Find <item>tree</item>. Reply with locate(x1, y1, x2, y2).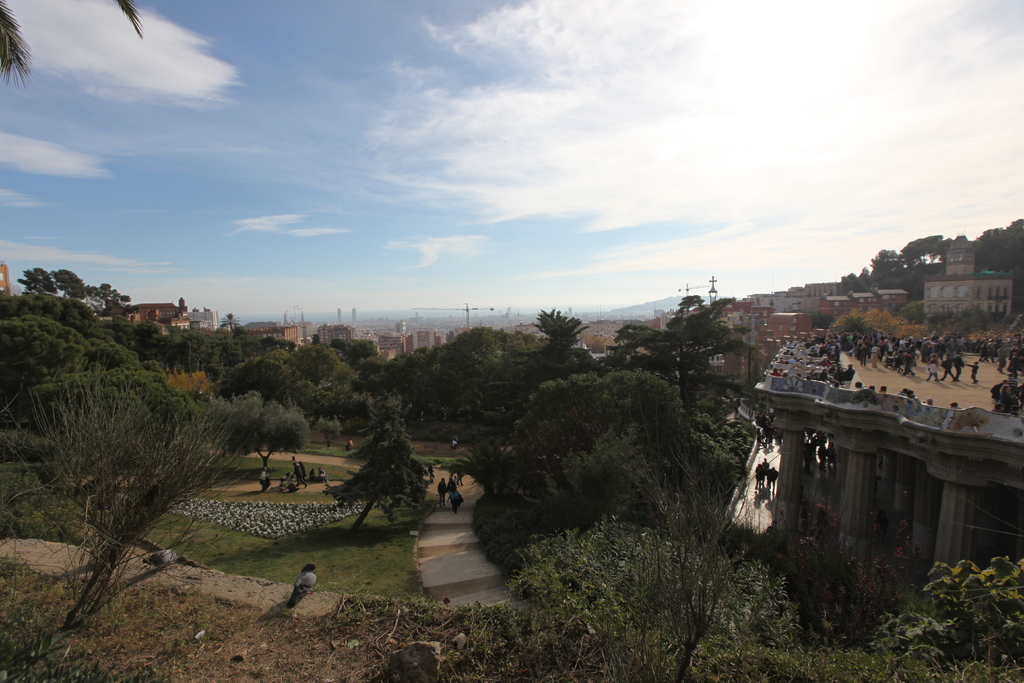
locate(900, 238, 948, 269).
